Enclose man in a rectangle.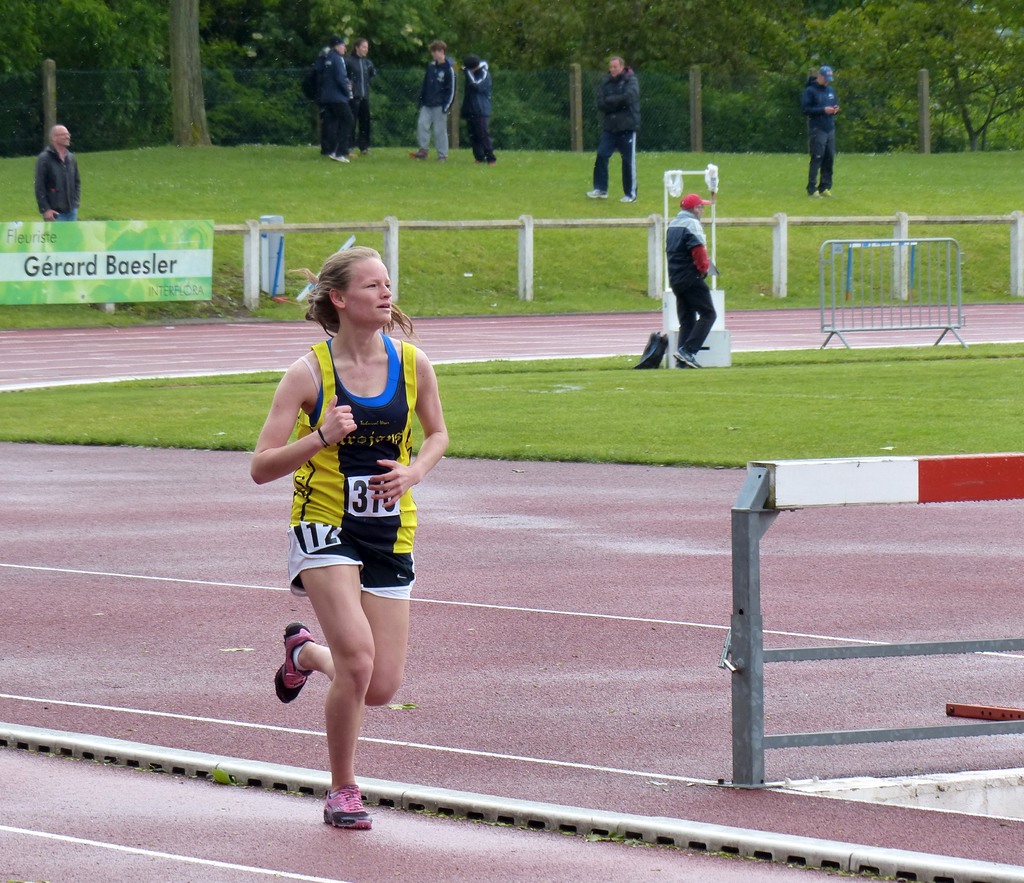
x1=583, y1=56, x2=639, y2=202.
